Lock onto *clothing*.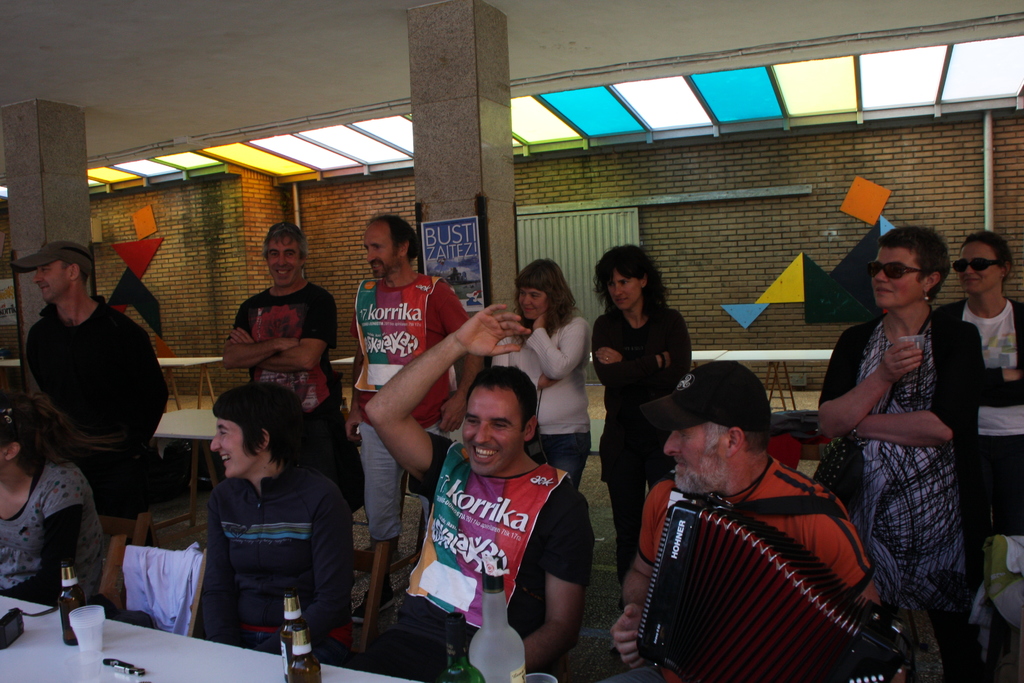
Locked: 479, 320, 607, 491.
